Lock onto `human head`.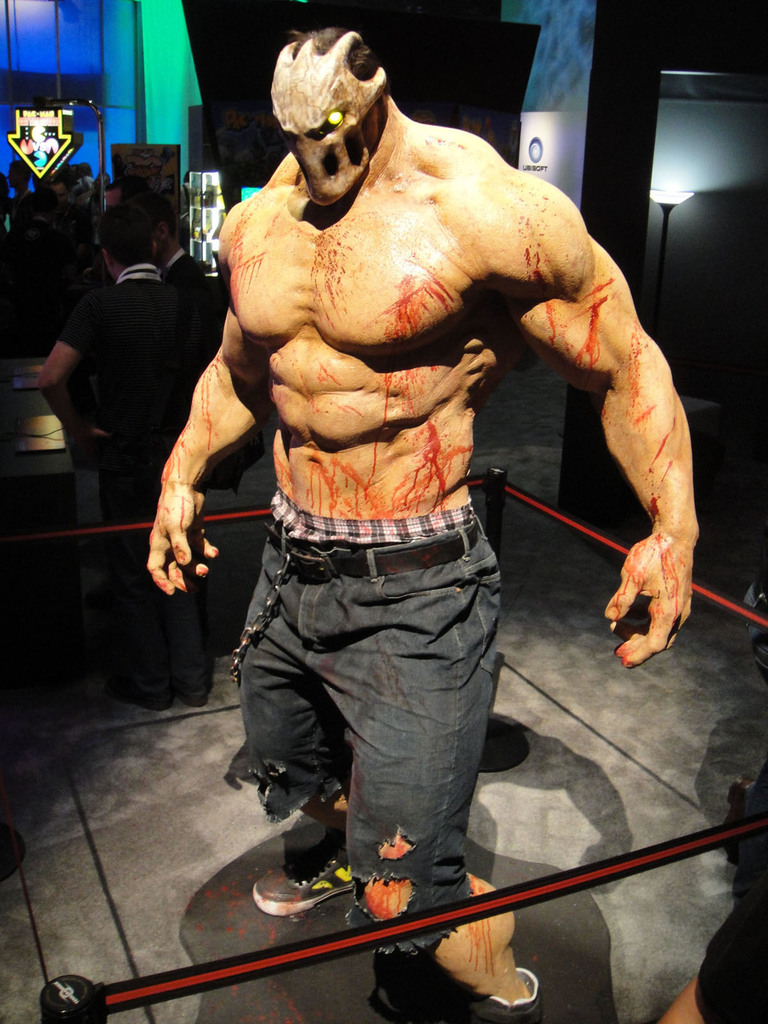
Locked: [x1=106, y1=174, x2=148, y2=207].
